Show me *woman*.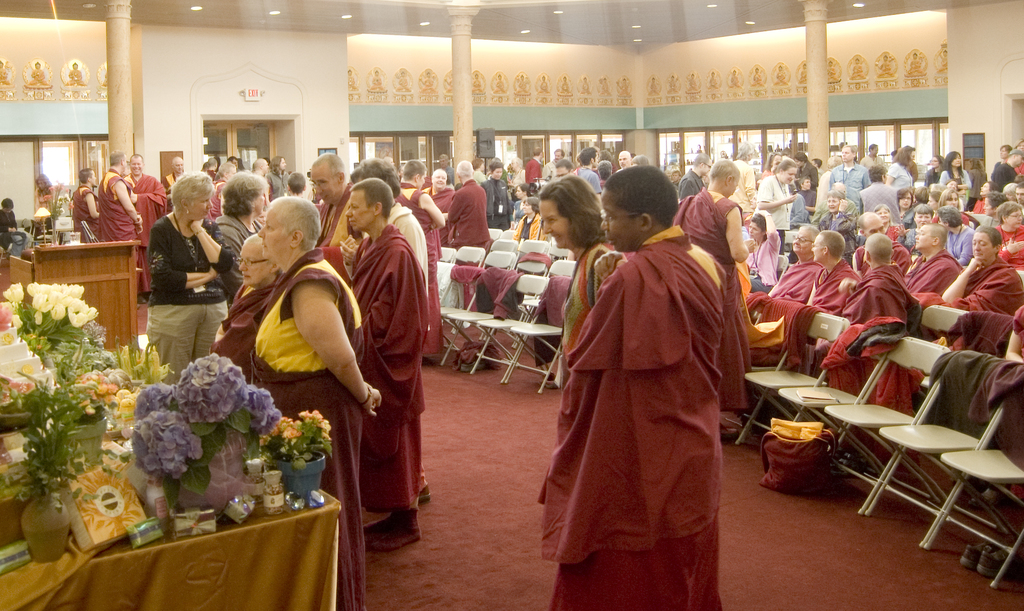
*woman* is here: (left=514, top=183, right=531, bottom=225).
